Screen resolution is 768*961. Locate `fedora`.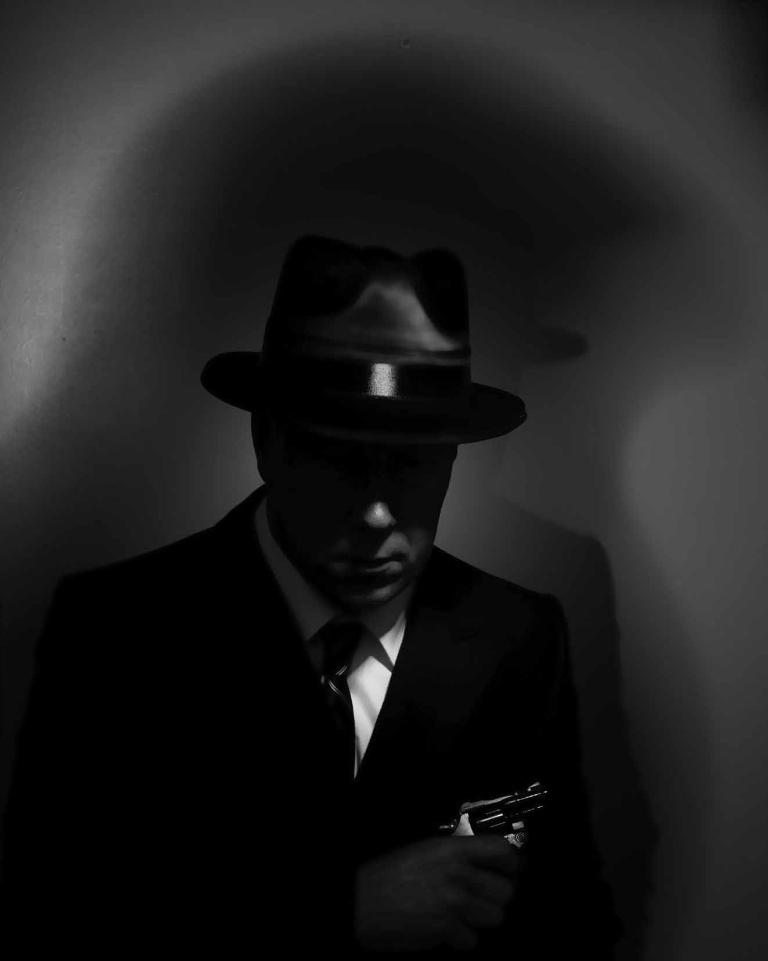
pyautogui.locateOnScreen(246, 232, 521, 509).
